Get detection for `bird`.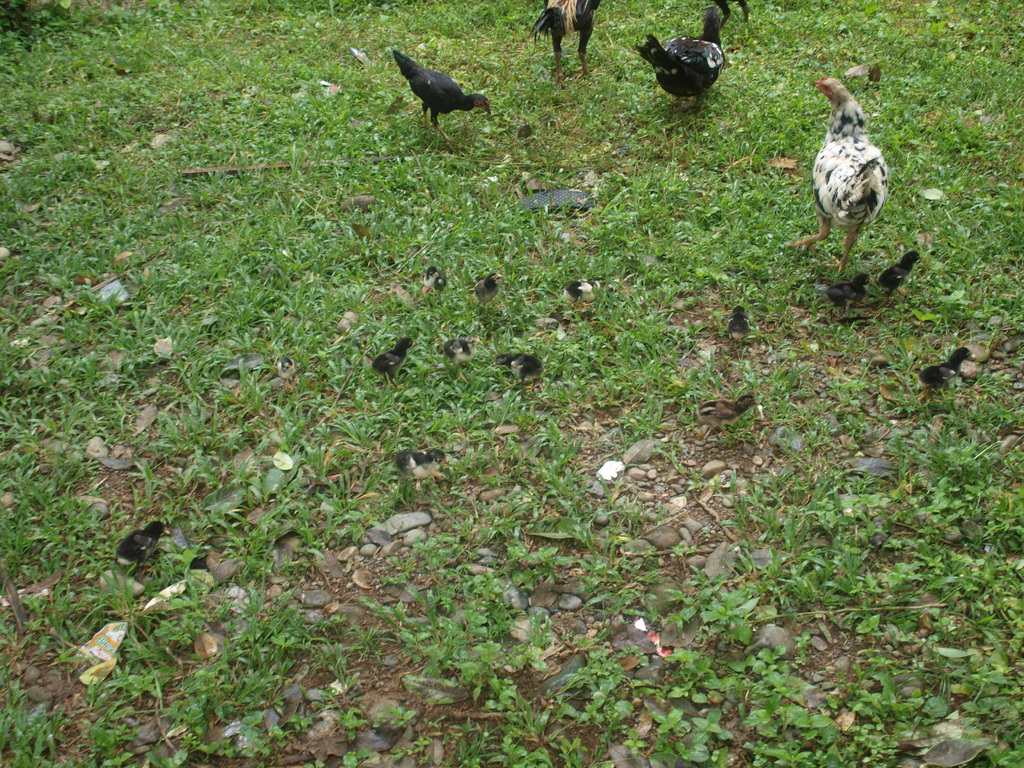
Detection: {"left": 396, "top": 447, "right": 448, "bottom": 491}.
